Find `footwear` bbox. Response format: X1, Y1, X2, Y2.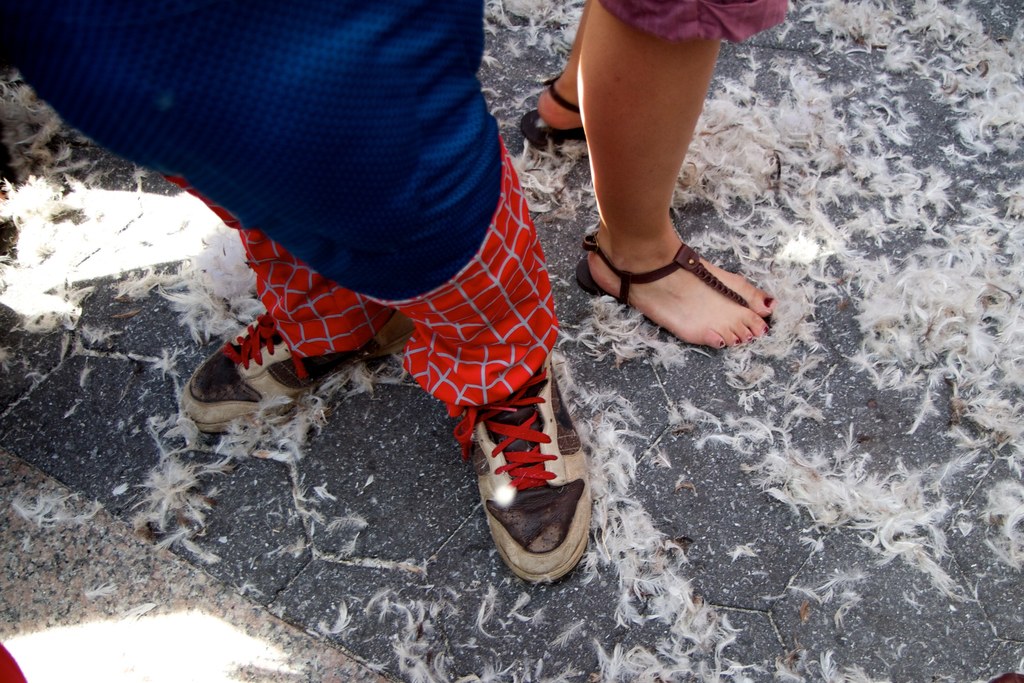
513, 78, 593, 147.
